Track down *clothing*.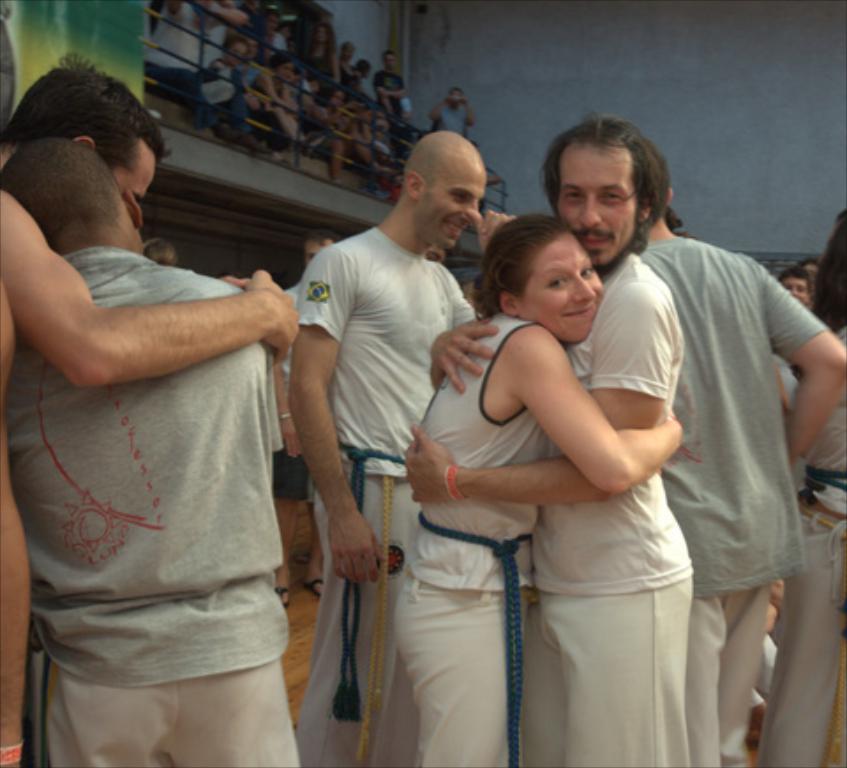
Tracked to (left=521, top=249, right=699, bottom=766).
